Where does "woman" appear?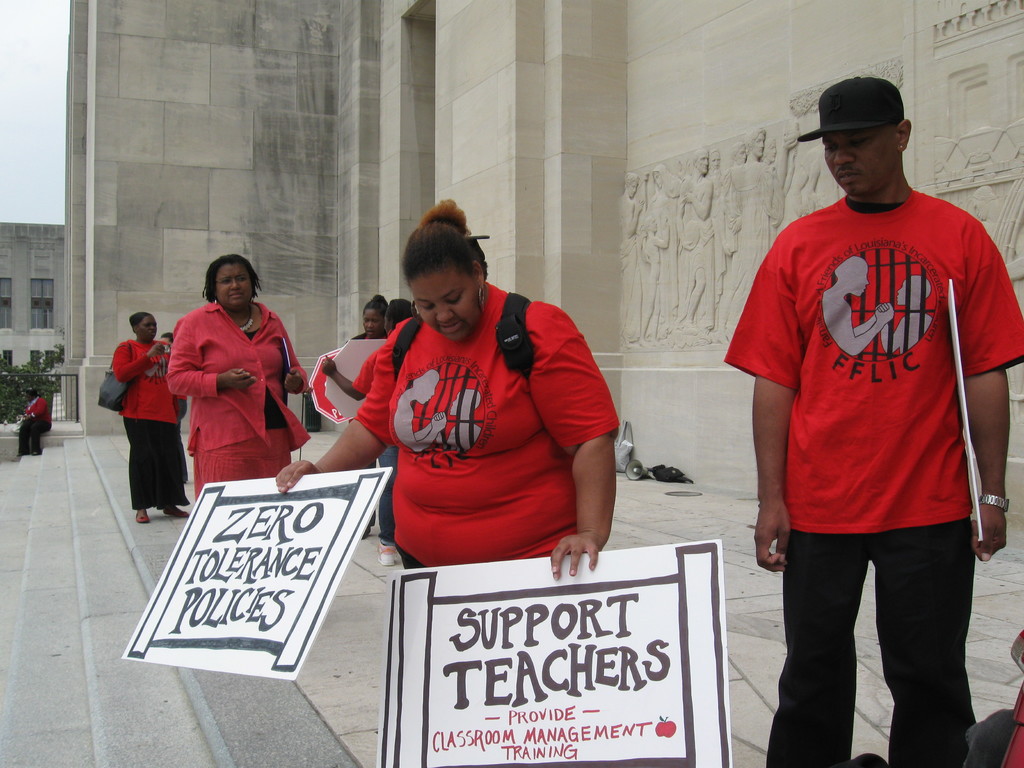
Appears at {"left": 341, "top": 288, "right": 390, "bottom": 543}.
